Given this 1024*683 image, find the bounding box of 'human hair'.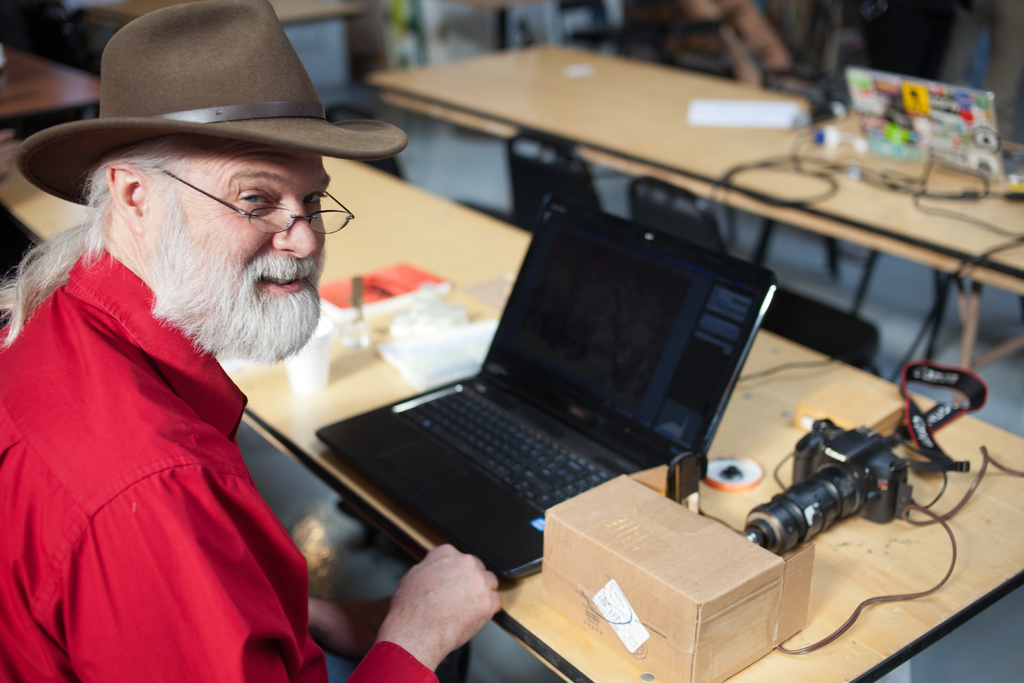
x1=44, y1=95, x2=342, y2=351.
